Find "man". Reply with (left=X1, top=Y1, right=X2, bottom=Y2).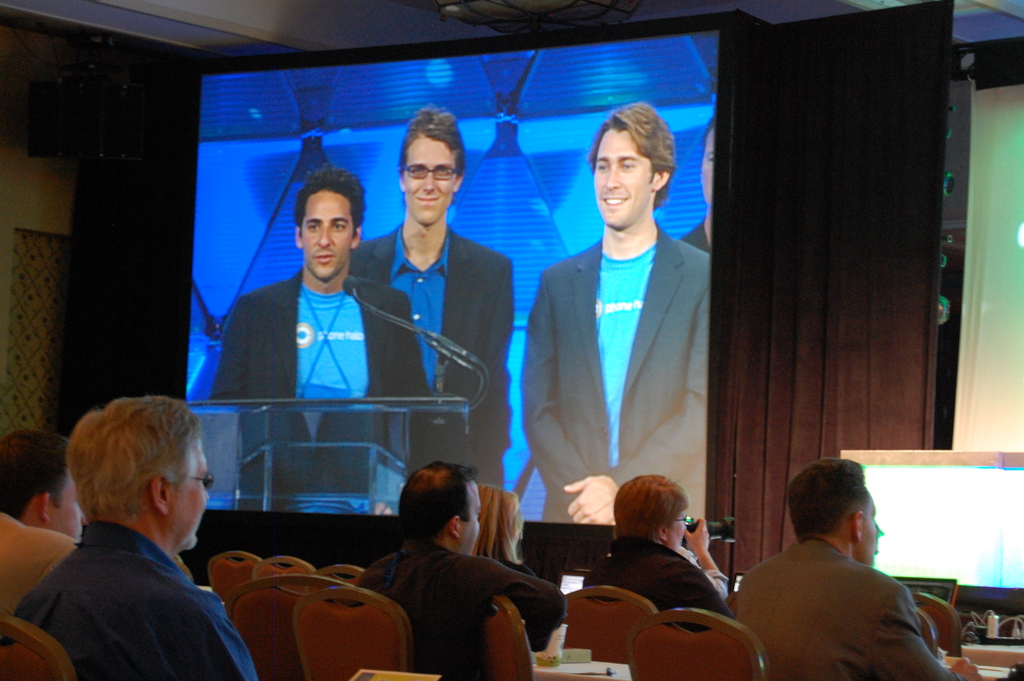
(left=345, top=95, right=511, bottom=491).
